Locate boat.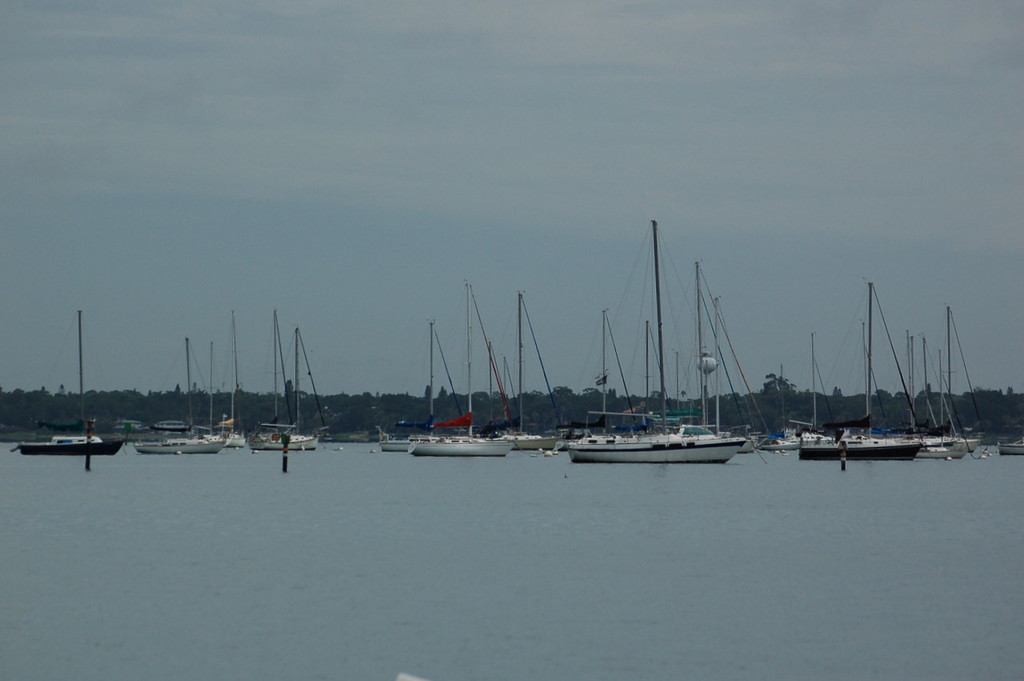
Bounding box: x1=941 y1=304 x2=998 y2=454.
